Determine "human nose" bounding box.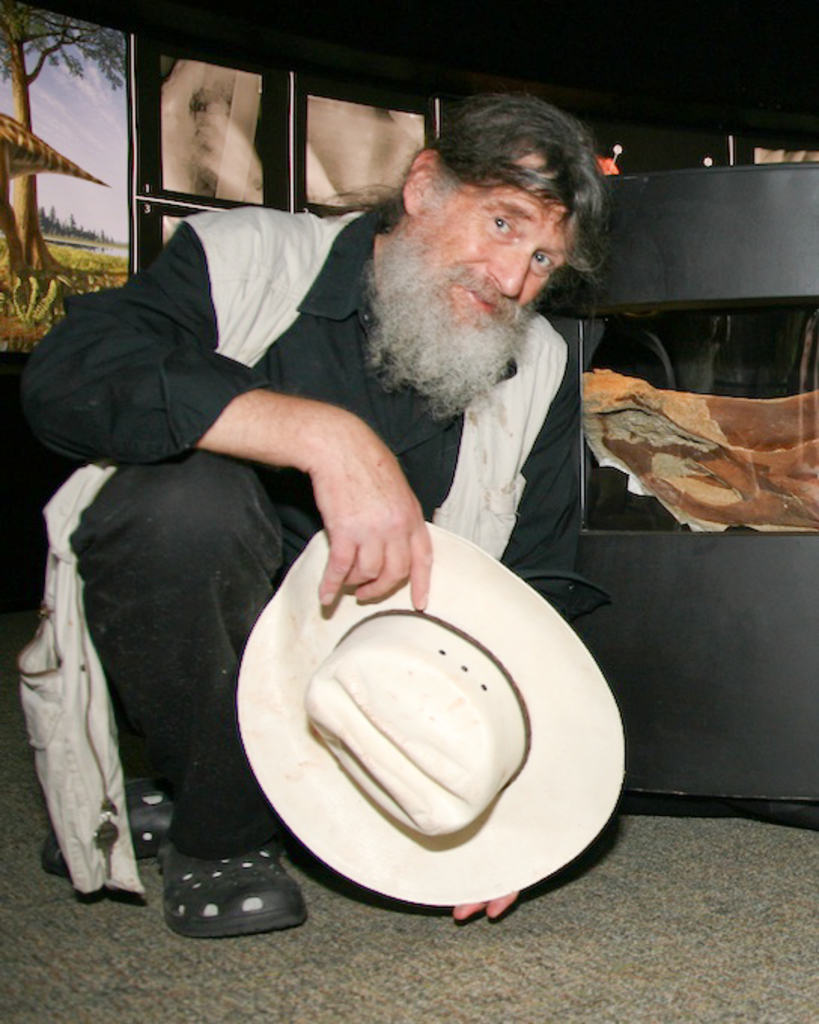
Determined: bbox(492, 232, 540, 301).
